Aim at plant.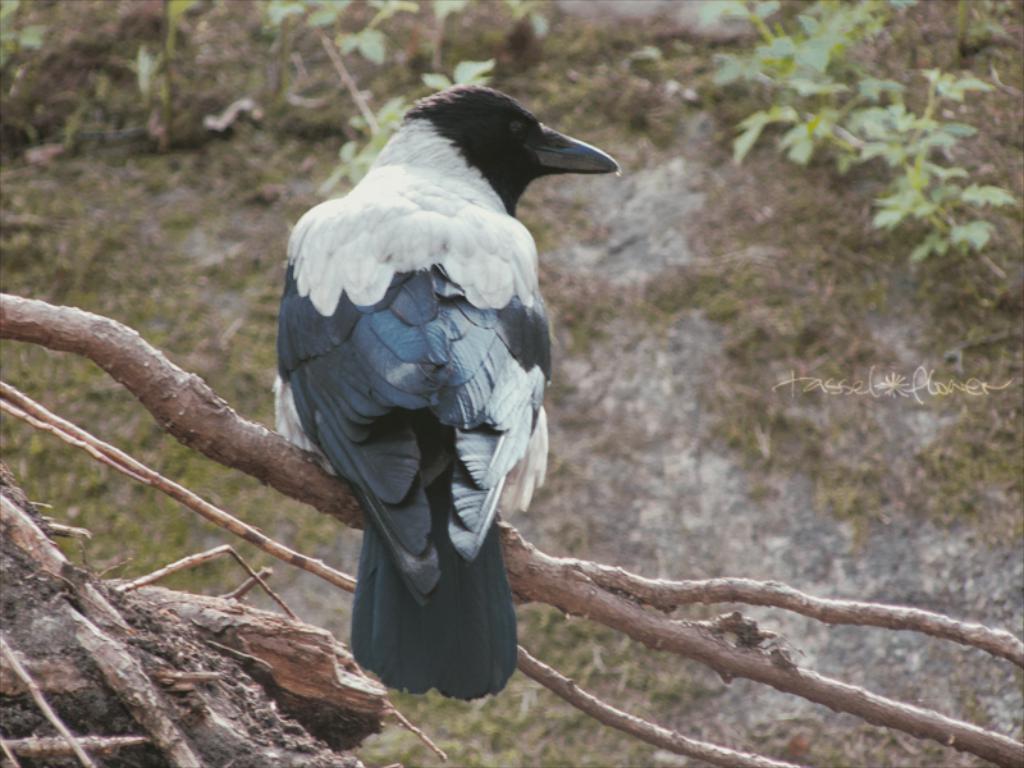
Aimed at box=[0, 0, 49, 102].
